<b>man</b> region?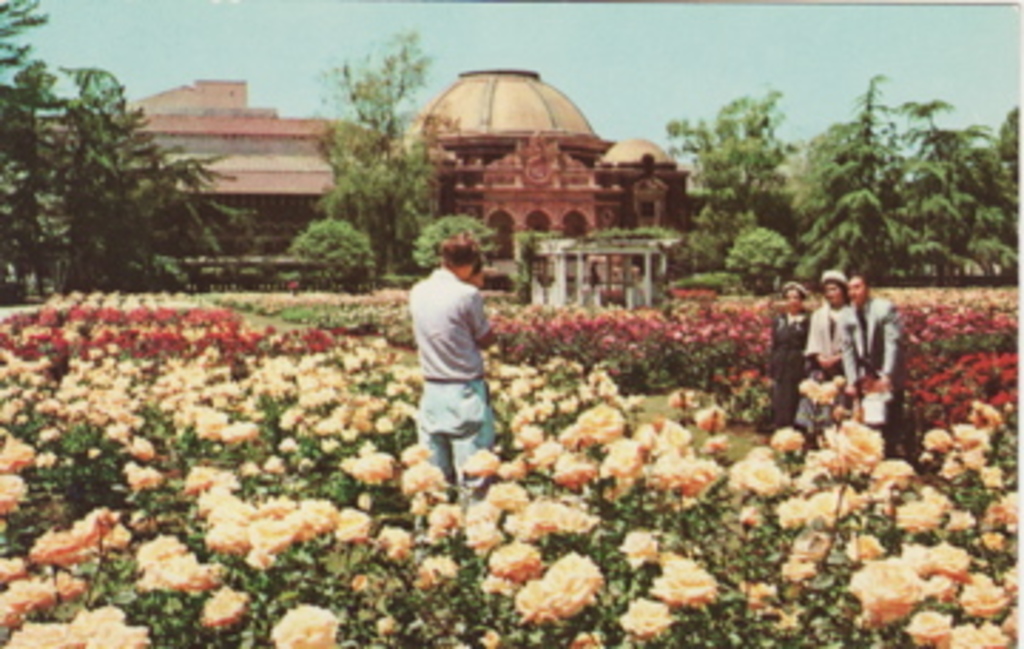
(395,211,503,492)
